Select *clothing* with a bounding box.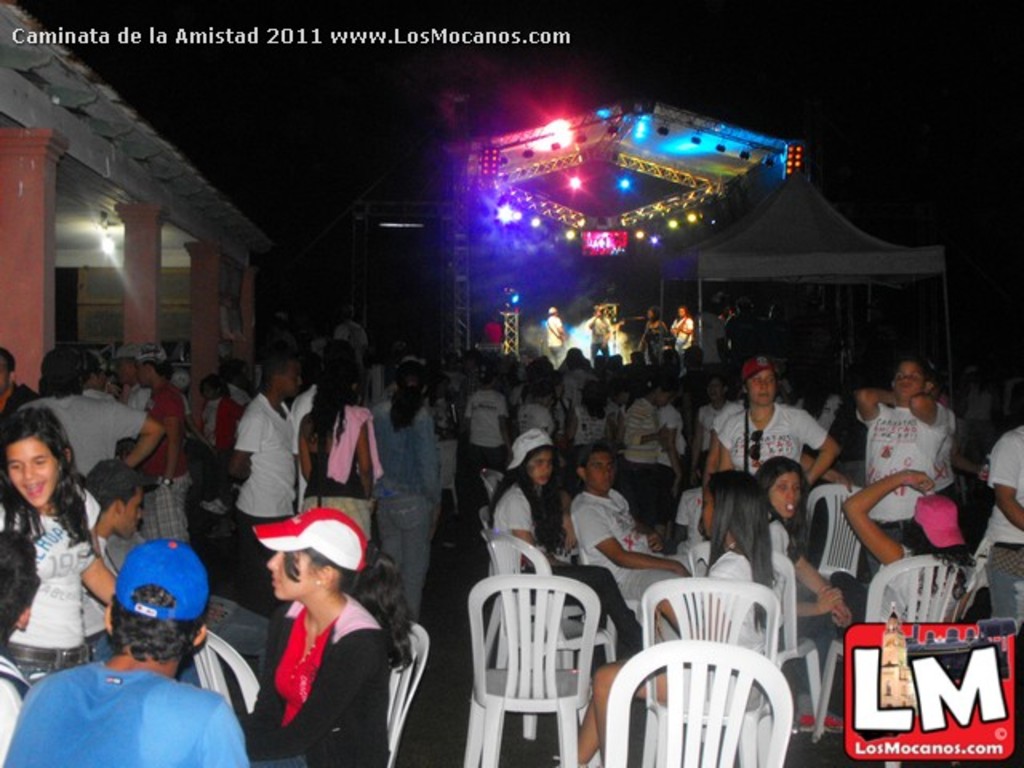
{"x1": 0, "y1": 494, "x2": 98, "y2": 667}.
